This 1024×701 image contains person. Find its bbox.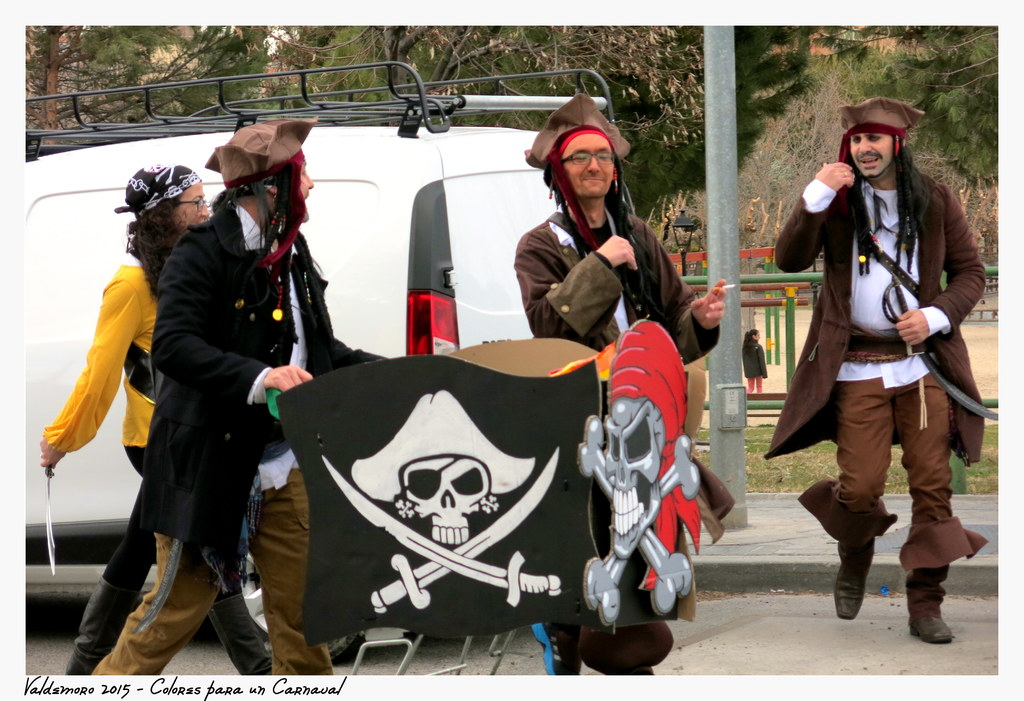
762,94,999,643.
